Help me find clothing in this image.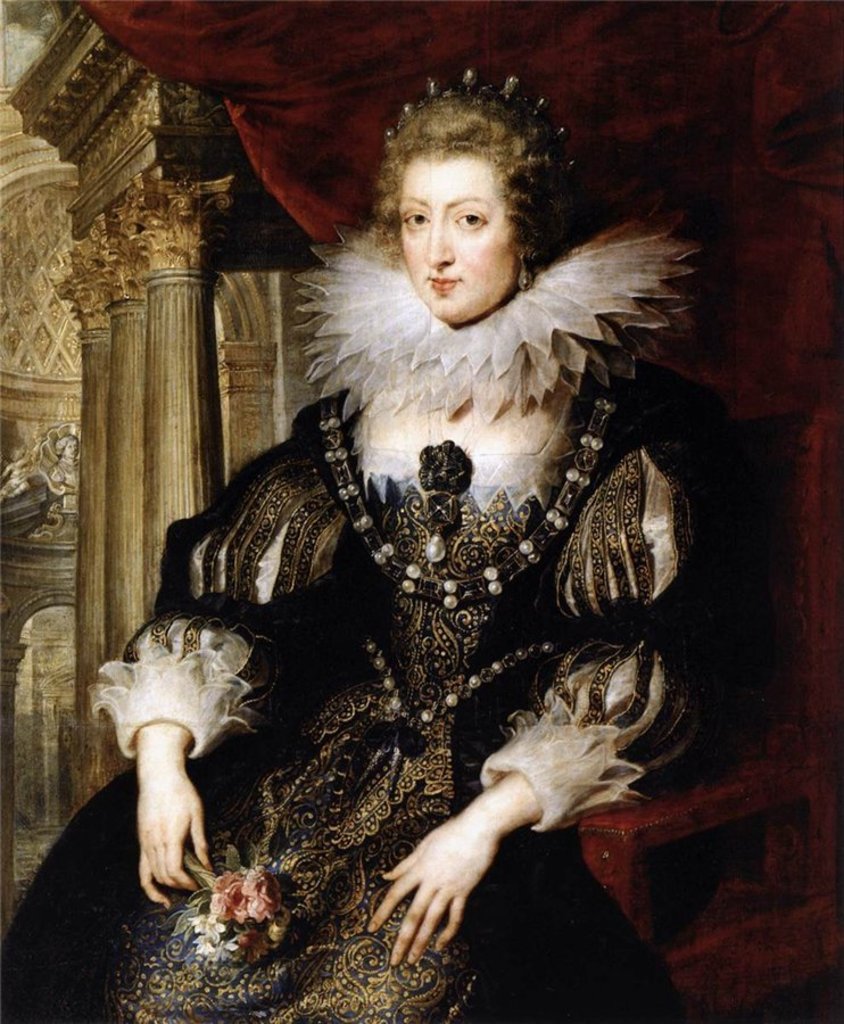
Found it: left=141, top=175, right=720, bottom=980.
